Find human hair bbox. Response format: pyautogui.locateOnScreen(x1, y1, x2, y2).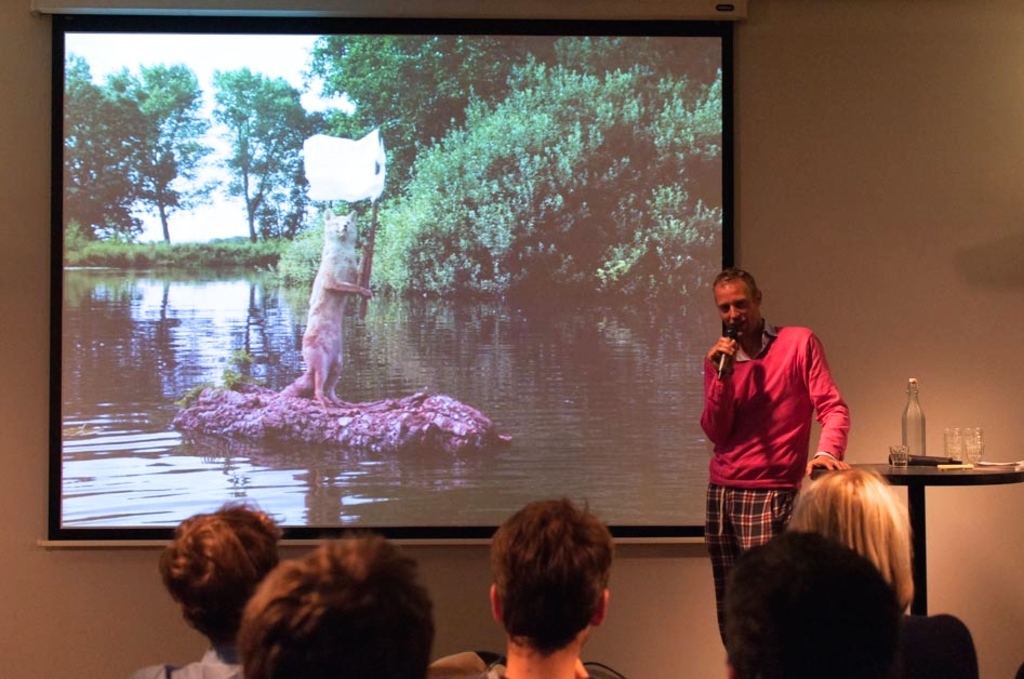
pyautogui.locateOnScreen(720, 532, 899, 678).
